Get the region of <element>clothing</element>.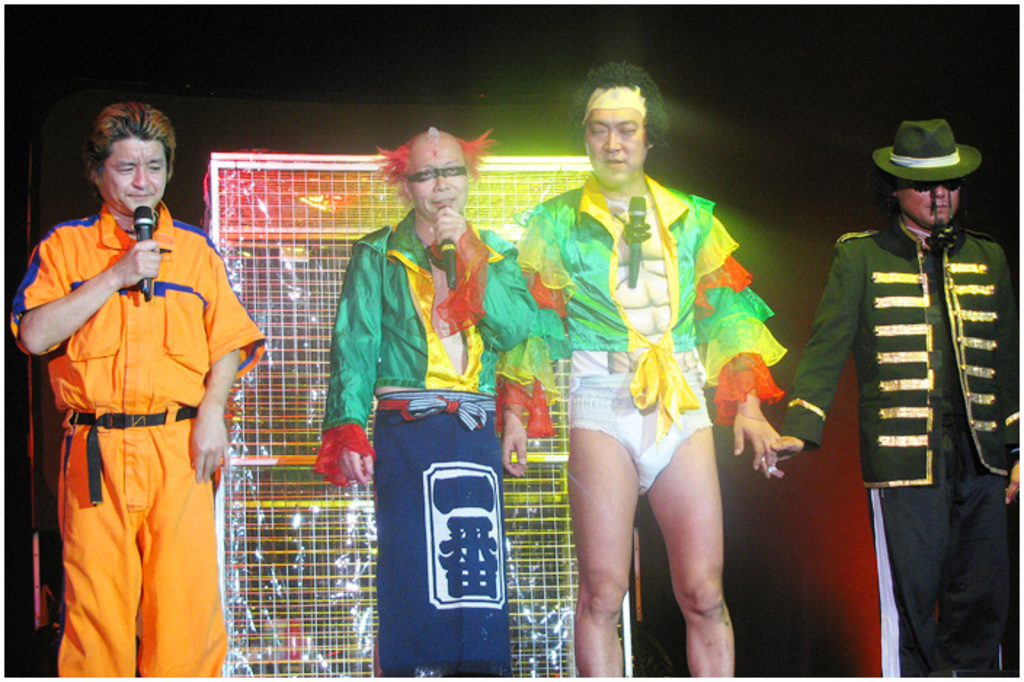
<bbox>493, 167, 787, 500</bbox>.
